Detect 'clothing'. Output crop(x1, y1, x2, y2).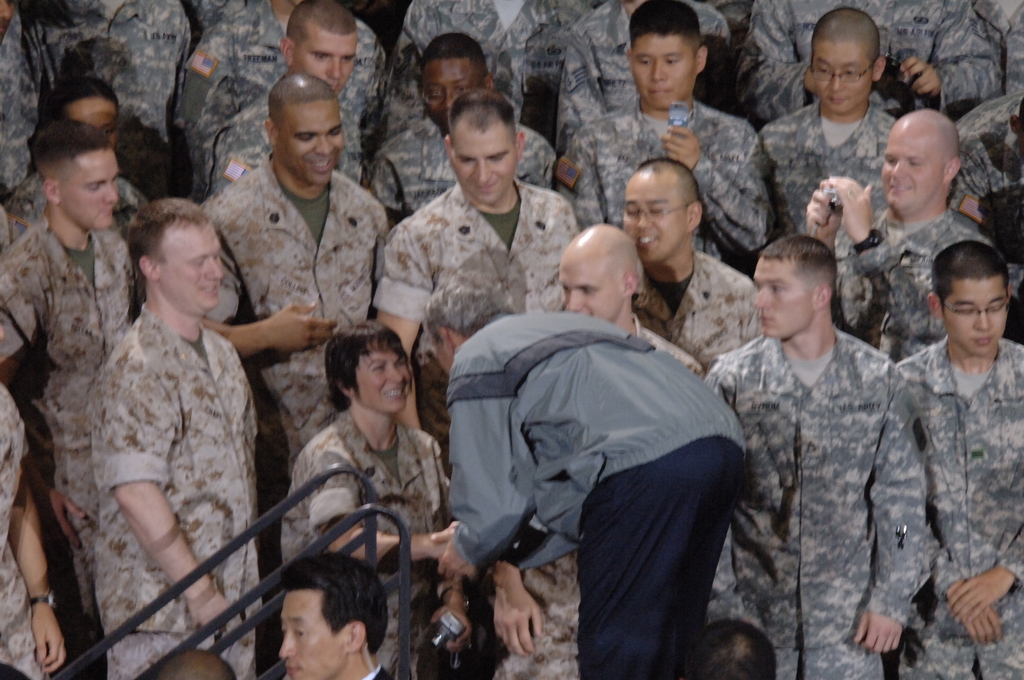
crop(0, 0, 49, 204).
